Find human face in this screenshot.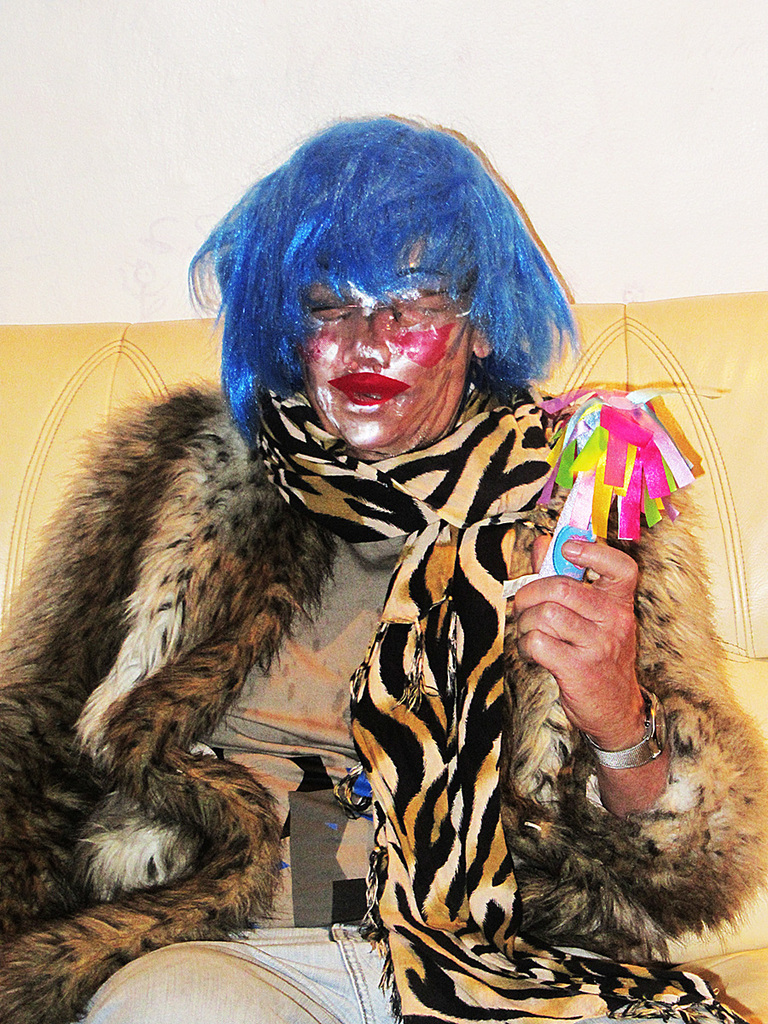
The bounding box for human face is box(305, 240, 472, 445).
